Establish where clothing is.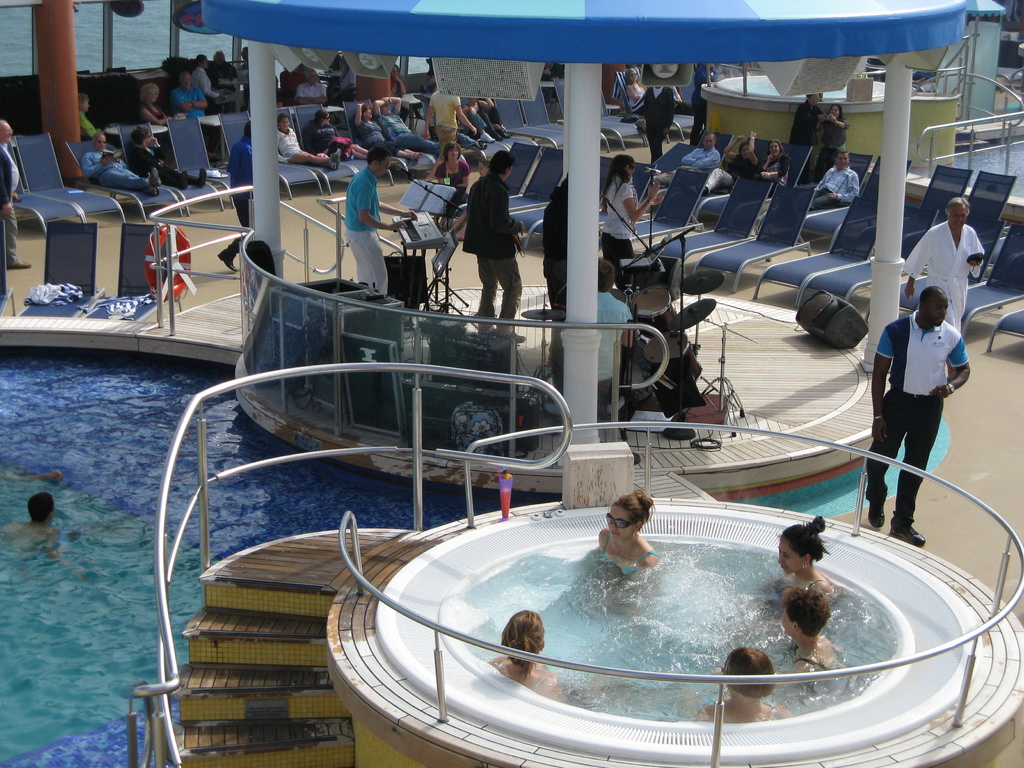
Established at [0, 144, 19, 268].
